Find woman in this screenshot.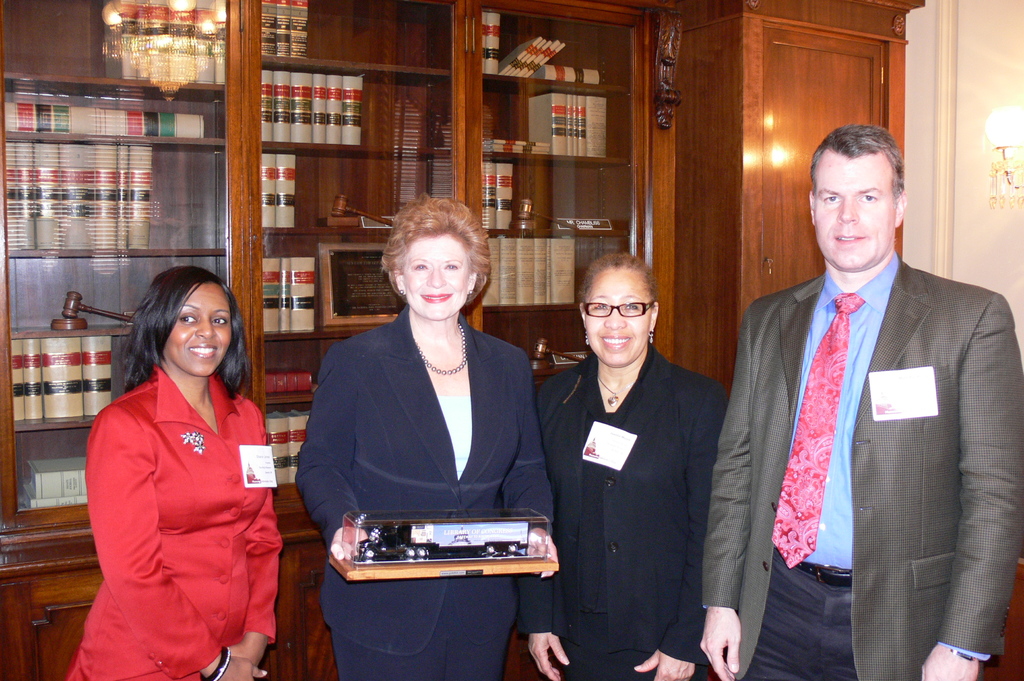
The bounding box for woman is bbox=[295, 191, 555, 680].
